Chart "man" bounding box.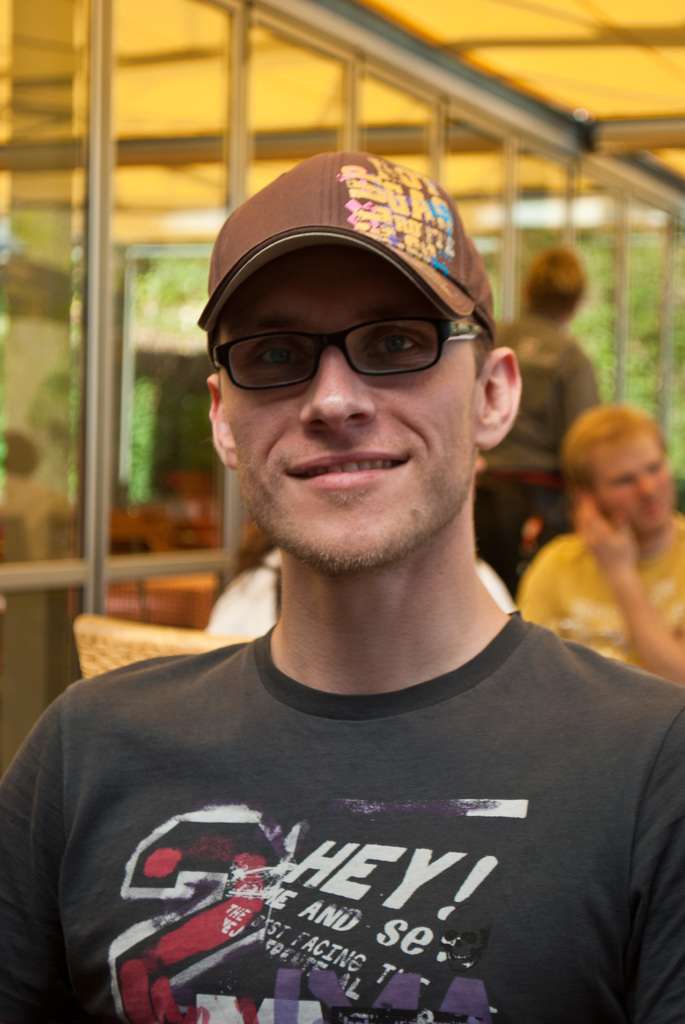
Charted: box=[31, 94, 674, 1023].
